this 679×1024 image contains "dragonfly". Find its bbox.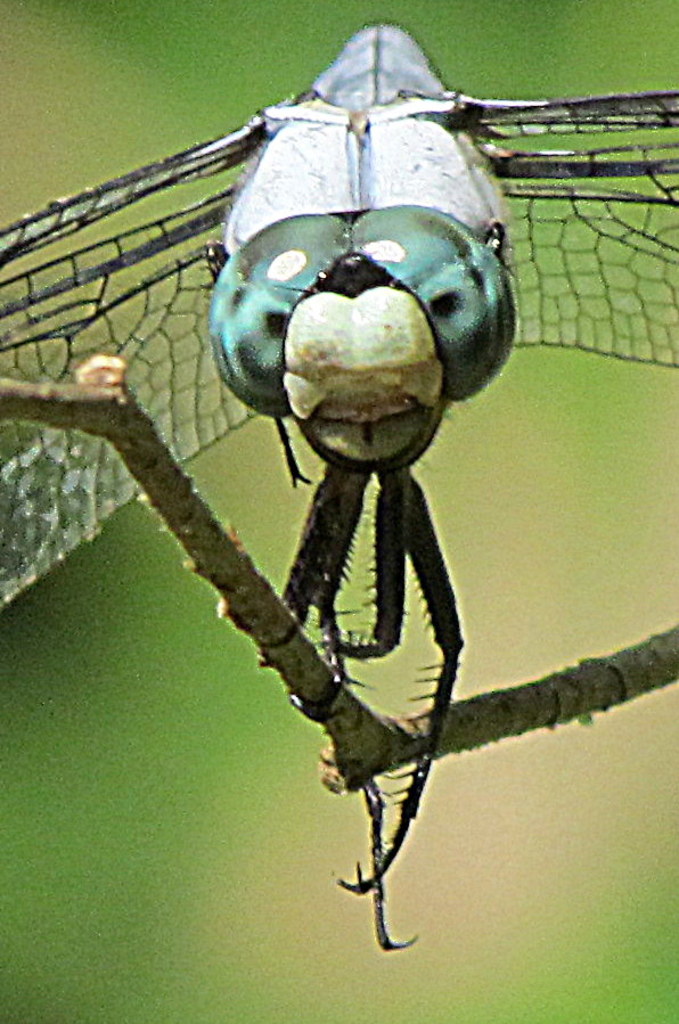
l=0, t=19, r=678, b=952.
